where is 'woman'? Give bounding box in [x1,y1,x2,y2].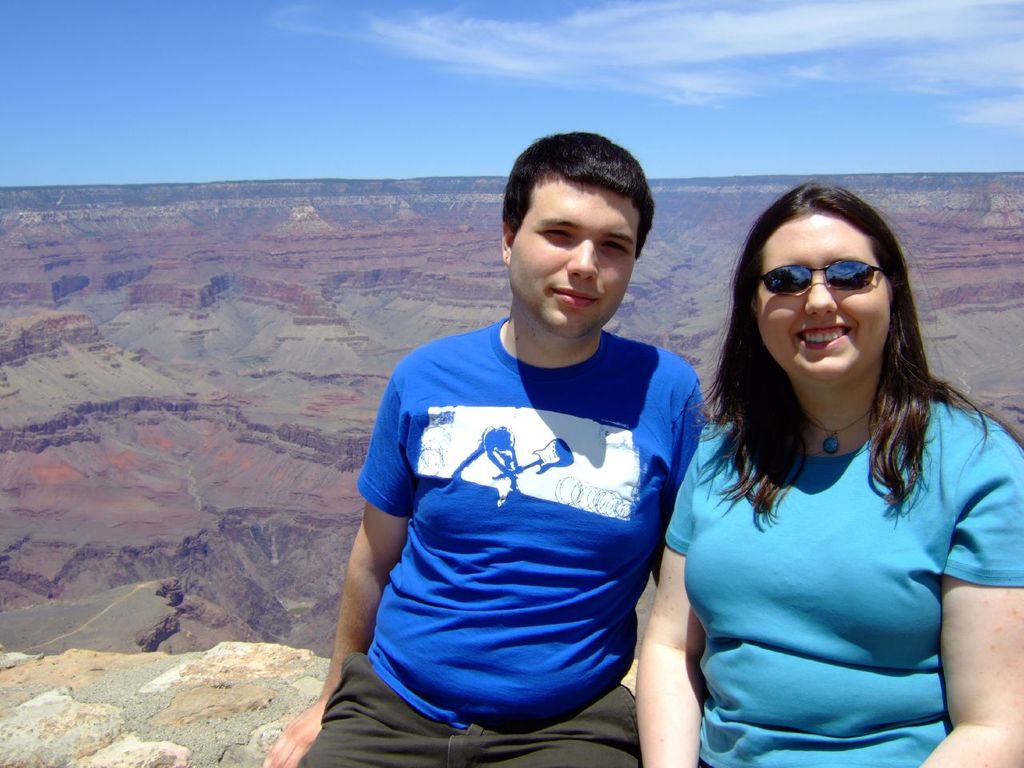
[631,184,1023,767].
